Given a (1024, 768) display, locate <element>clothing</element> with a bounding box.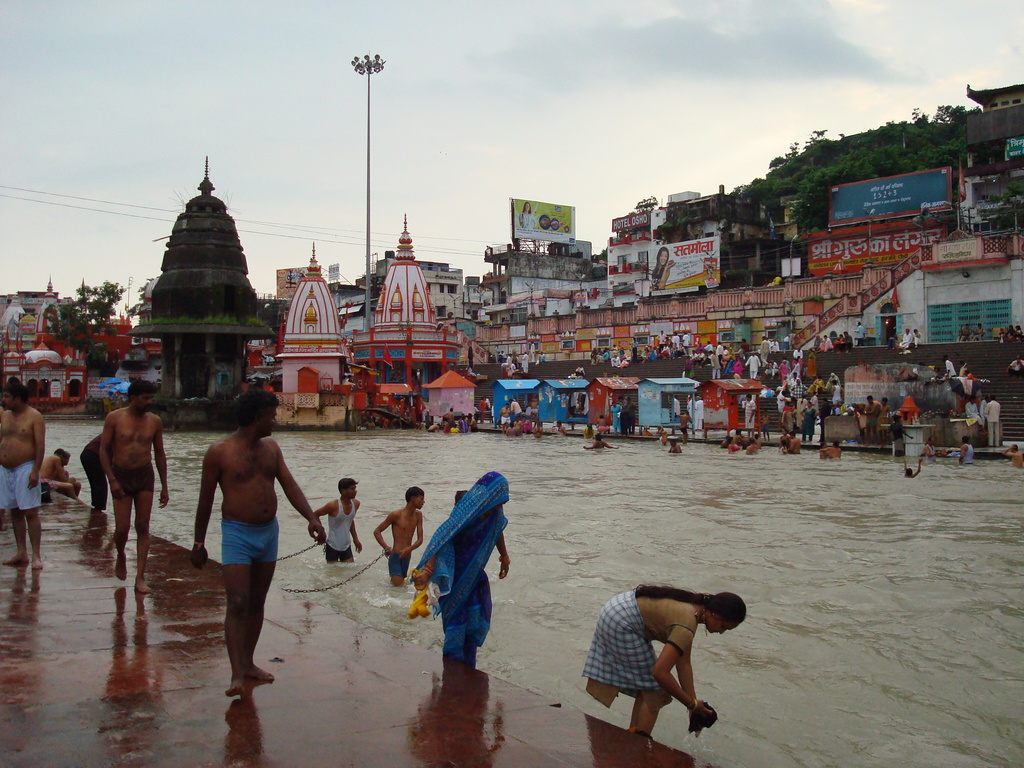
Located: crop(531, 344, 535, 362).
